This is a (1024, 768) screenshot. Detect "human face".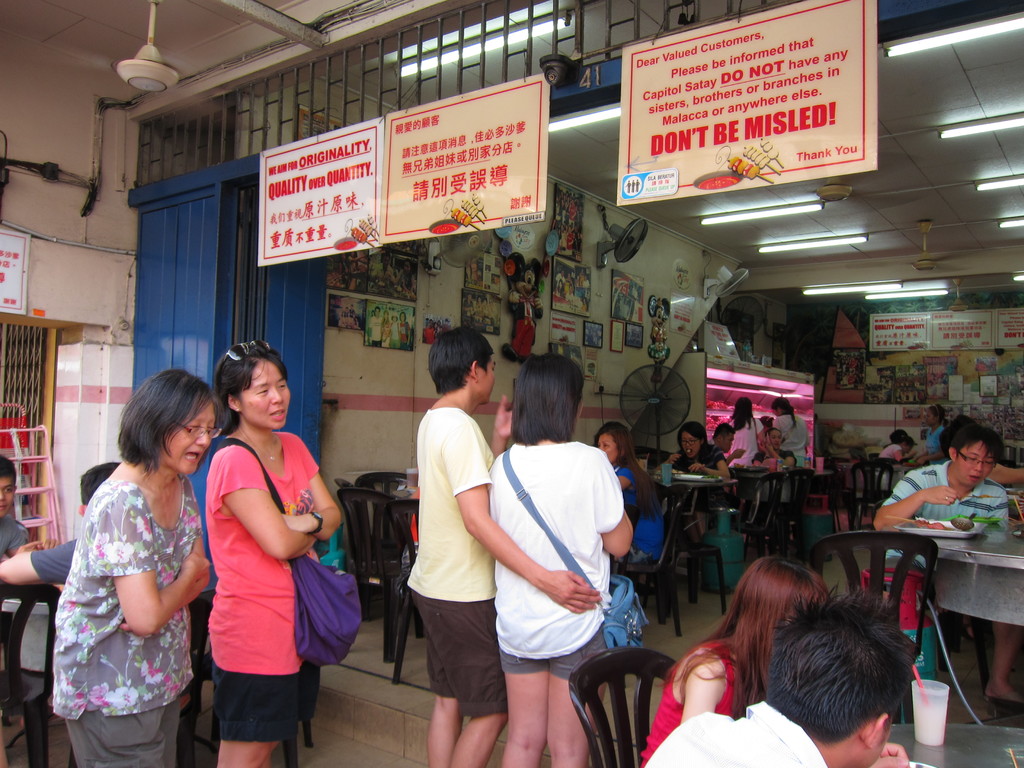
left=240, top=359, right=288, bottom=424.
